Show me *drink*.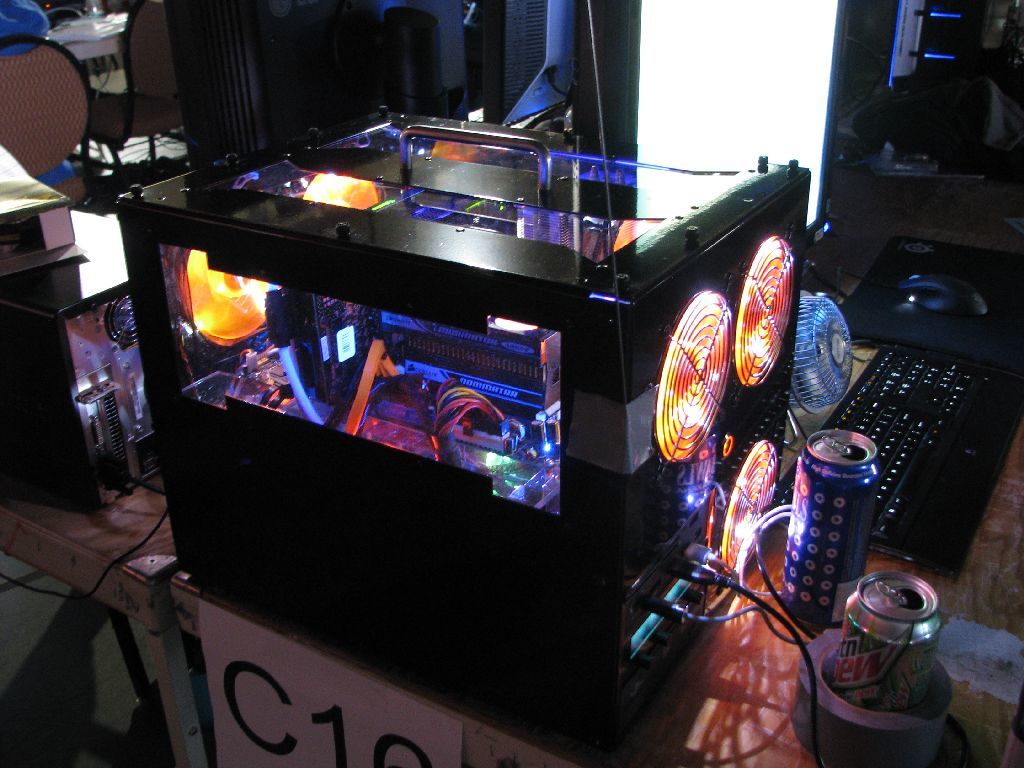
*drink* is here: 838:582:948:695.
